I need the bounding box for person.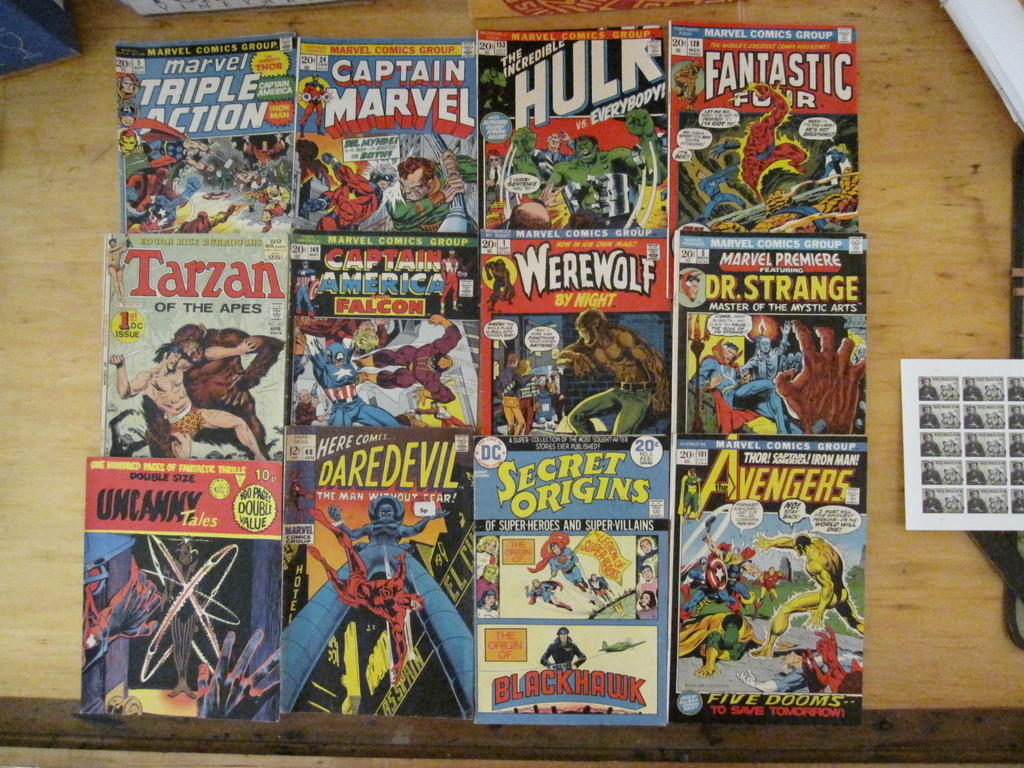
Here it is: region(922, 487, 940, 512).
